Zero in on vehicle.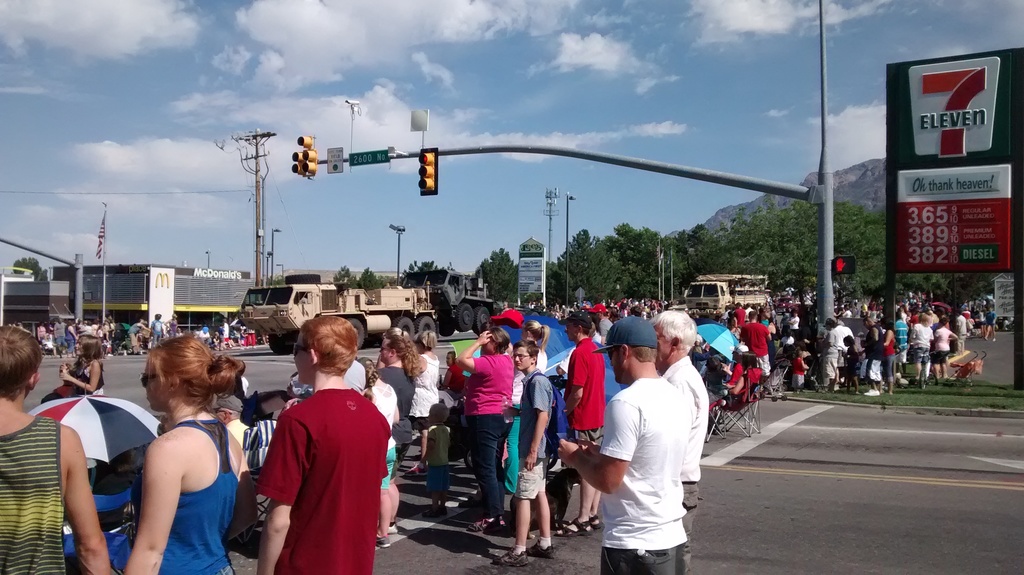
Zeroed in: [left=243, top=277, right=445, bottom=355].
